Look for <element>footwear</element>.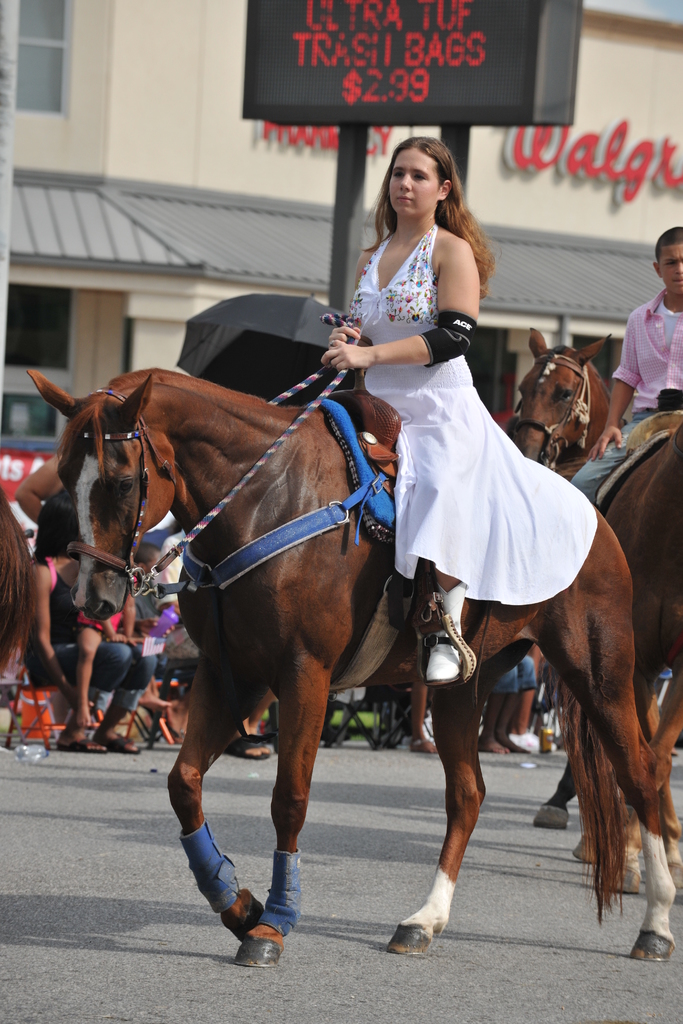
Found: 423, 579, 468, 684.
